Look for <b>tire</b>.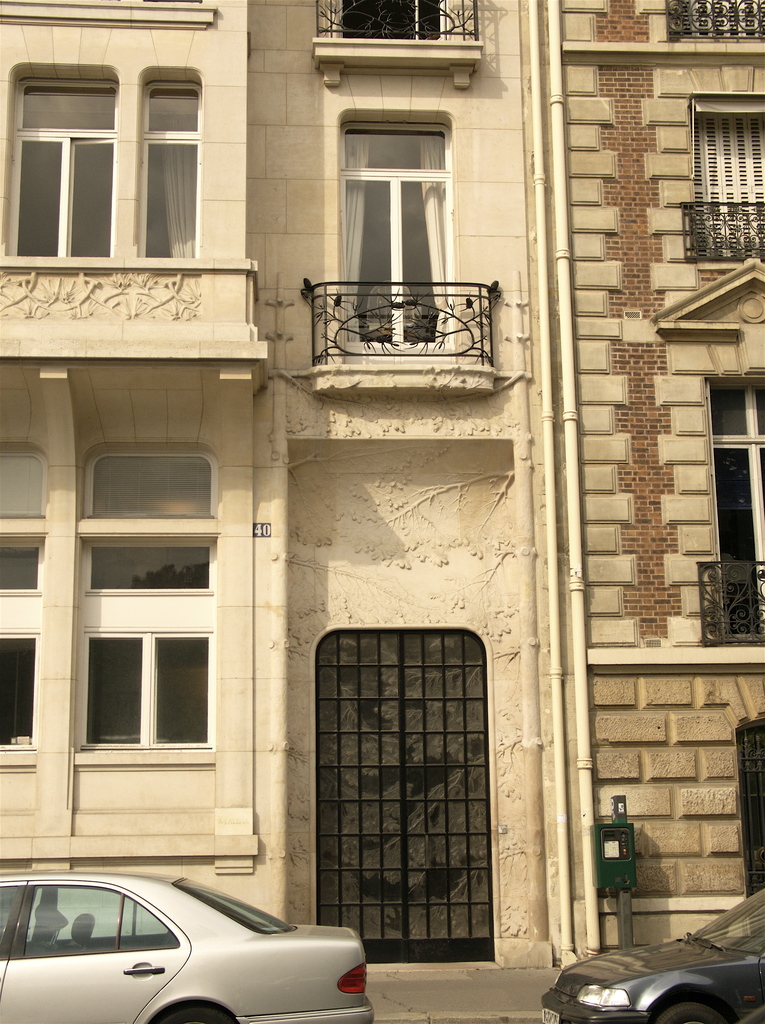
Found: region(151, 1005, 236, 1023).
